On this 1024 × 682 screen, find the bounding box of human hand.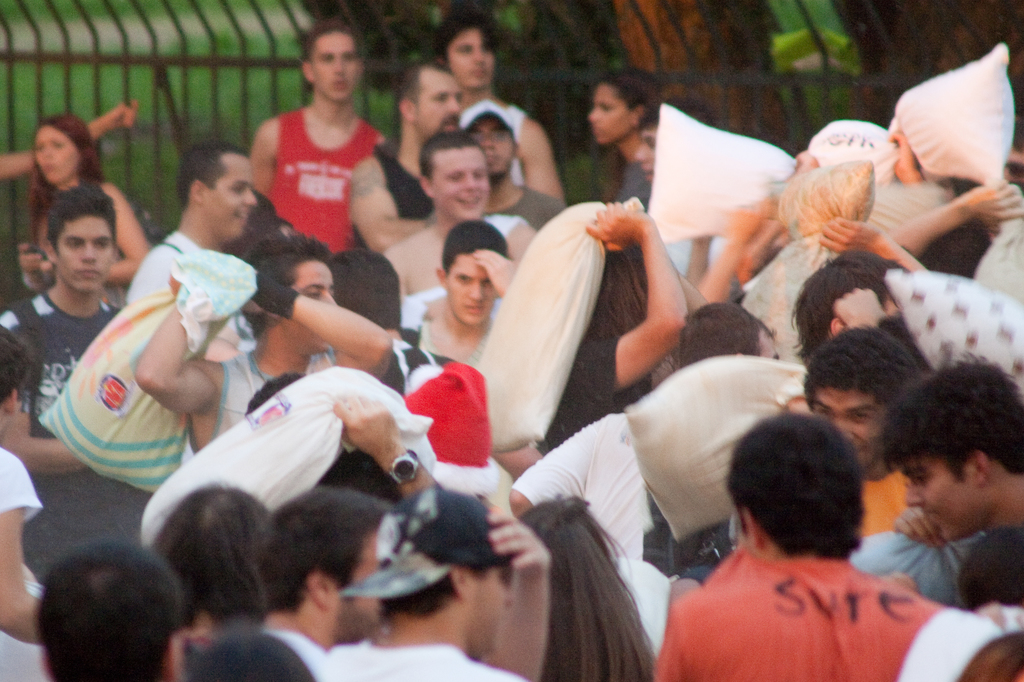
Bounding box: box(961, 176, 1023, 232).
